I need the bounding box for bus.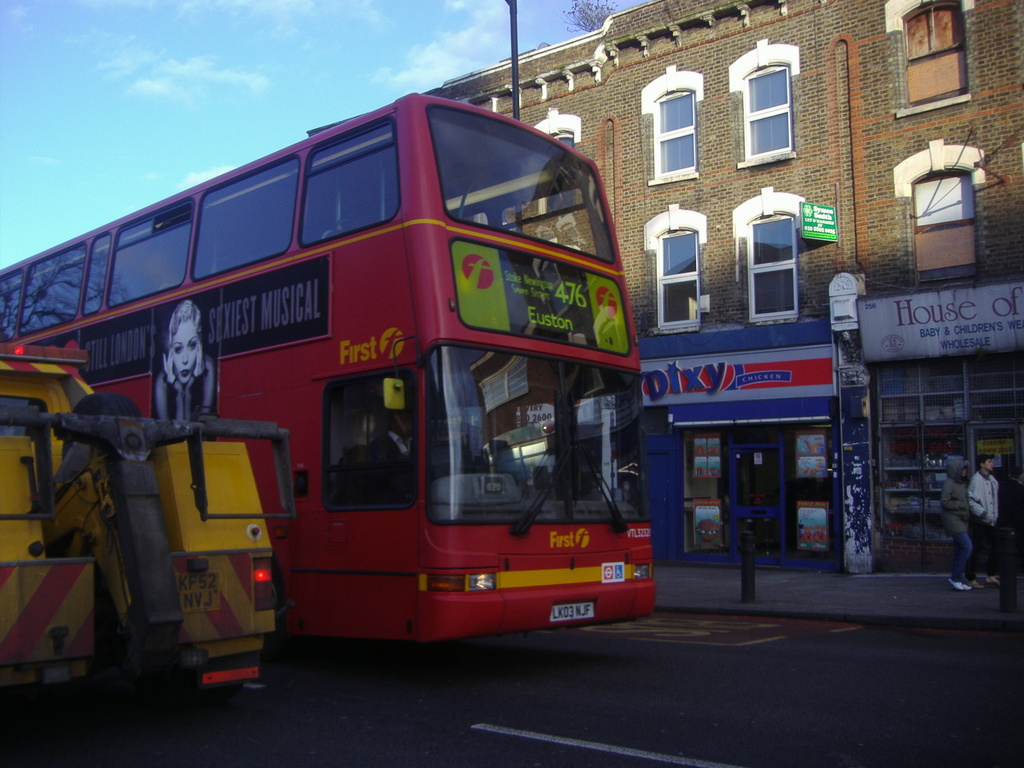
Here it is: {"left": 0, "top": 86, "right": 646, "bottom": 648}.
